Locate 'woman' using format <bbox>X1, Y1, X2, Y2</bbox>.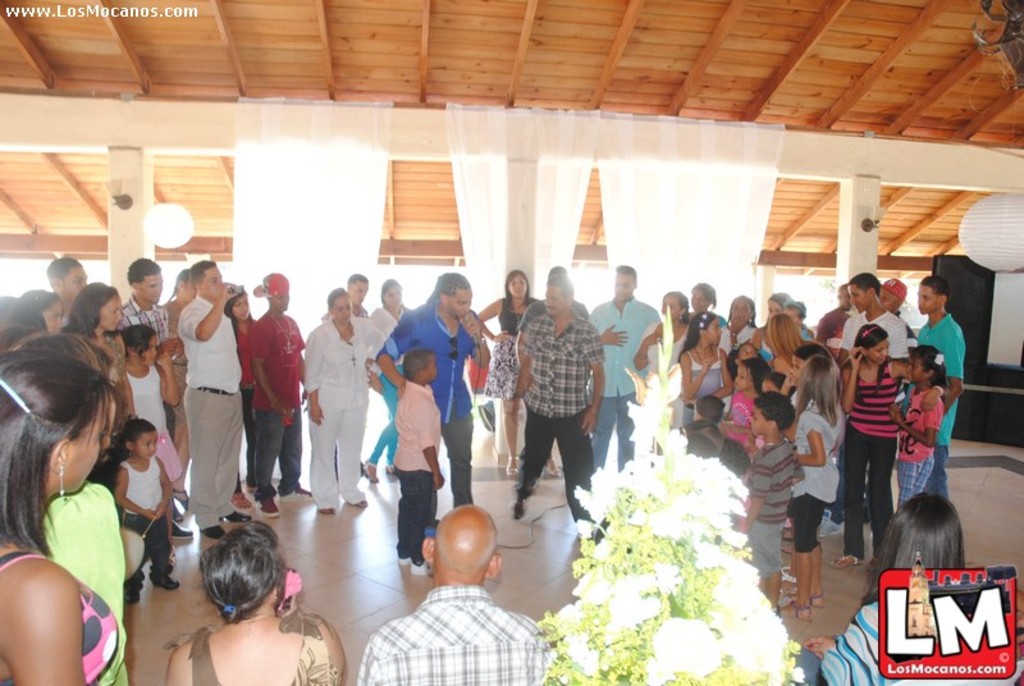
<bbox>716, 287, 751, 349</bbox>.
